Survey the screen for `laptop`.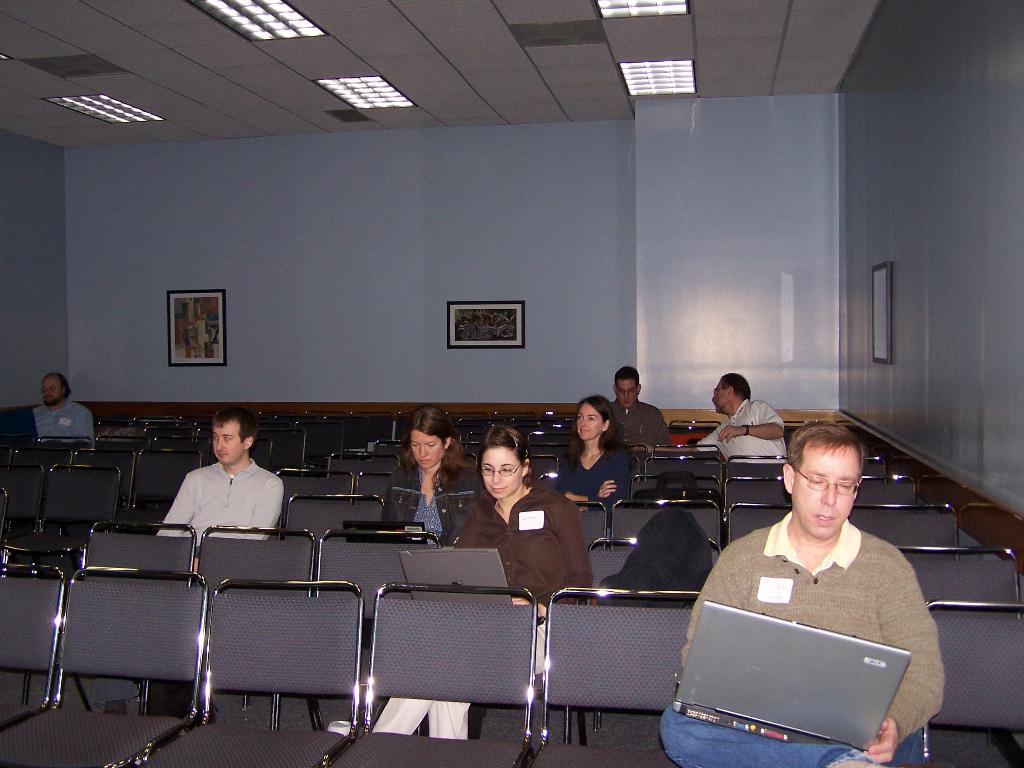
Survey found: pyautogui.locateOnScreen(671, 600, 913, 755).
